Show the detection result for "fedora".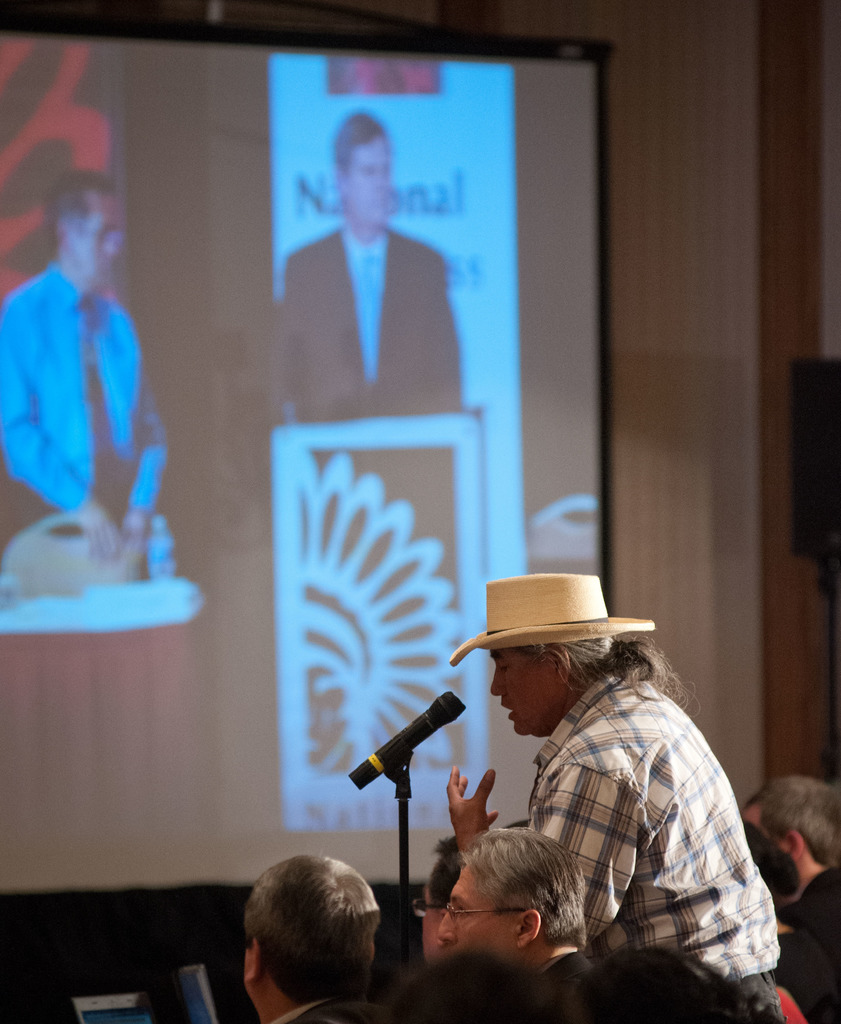
<box>446,567,658,659</box>.
